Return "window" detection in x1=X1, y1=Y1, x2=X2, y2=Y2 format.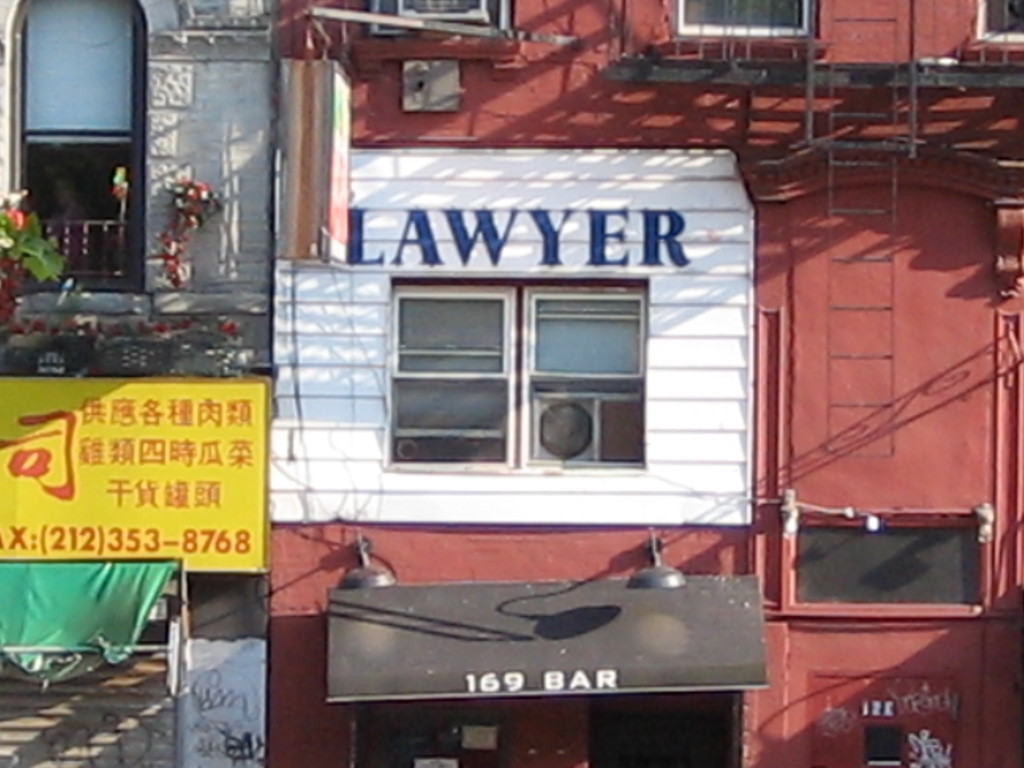
x1=790, y1=508, x2=984, y2=607.
